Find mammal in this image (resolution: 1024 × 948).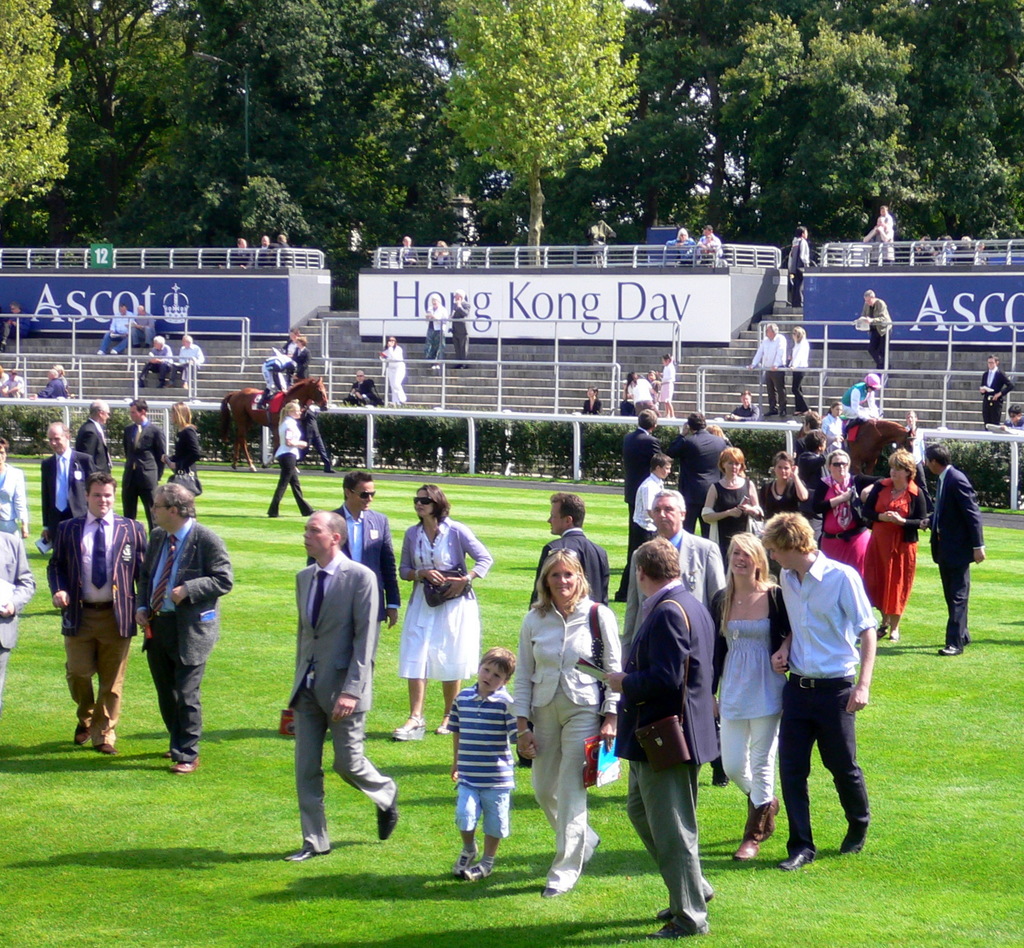
box(161, 403, 204, 499).
